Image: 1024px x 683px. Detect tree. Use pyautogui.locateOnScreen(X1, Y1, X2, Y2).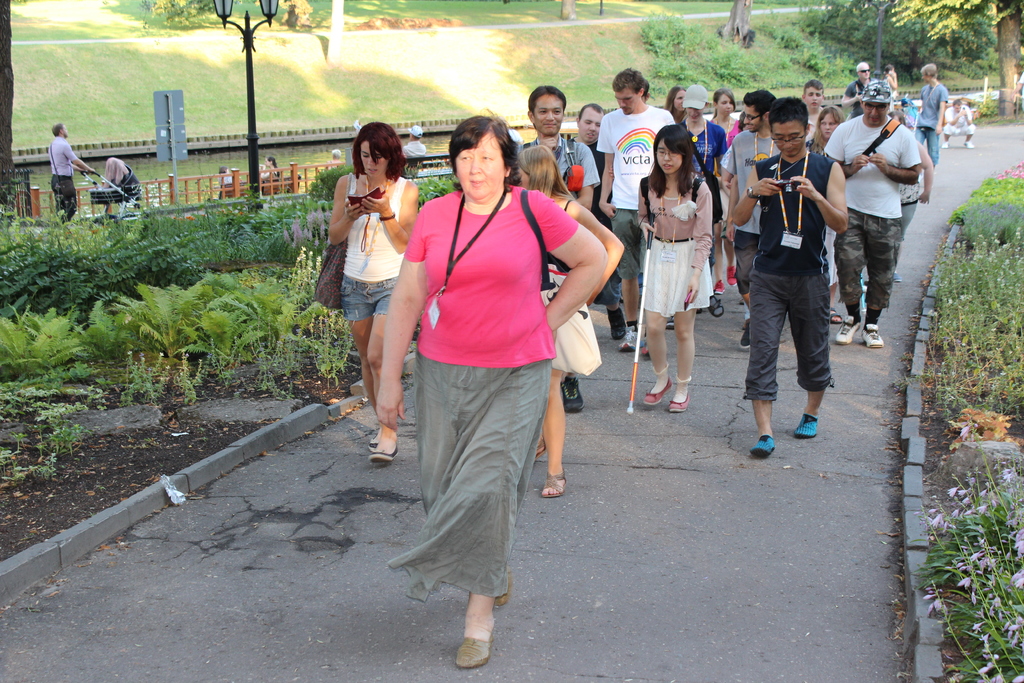
pyautogui.locateOnScreen(870, 0, 1007, 101).
